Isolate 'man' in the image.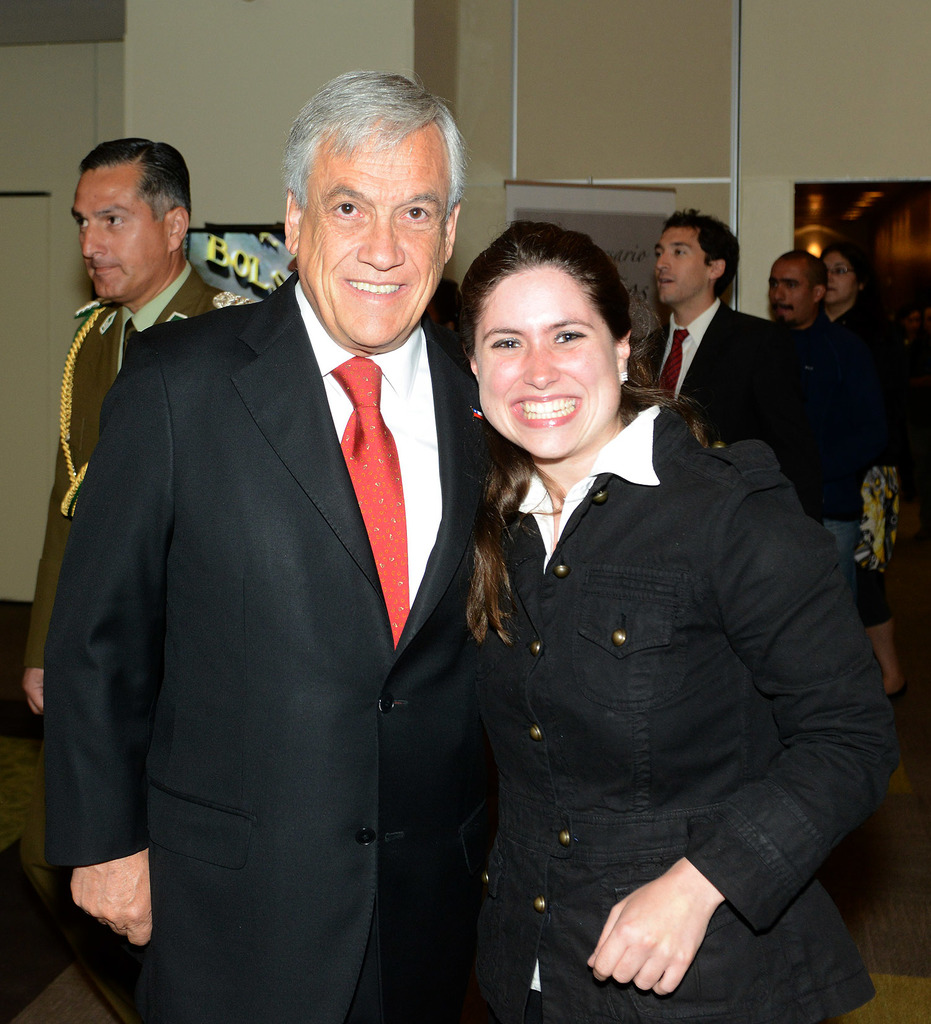
Isolated region: 27:137:253:721.
